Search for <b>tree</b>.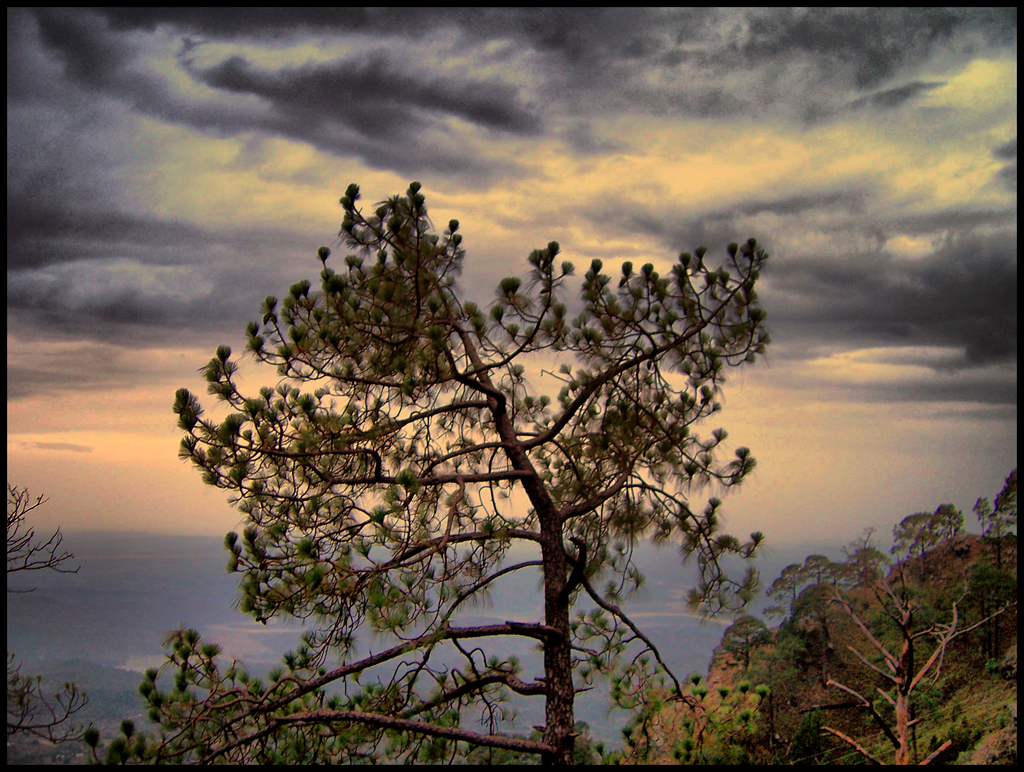
Found at <region>90, 175, 776, 771</region>.
